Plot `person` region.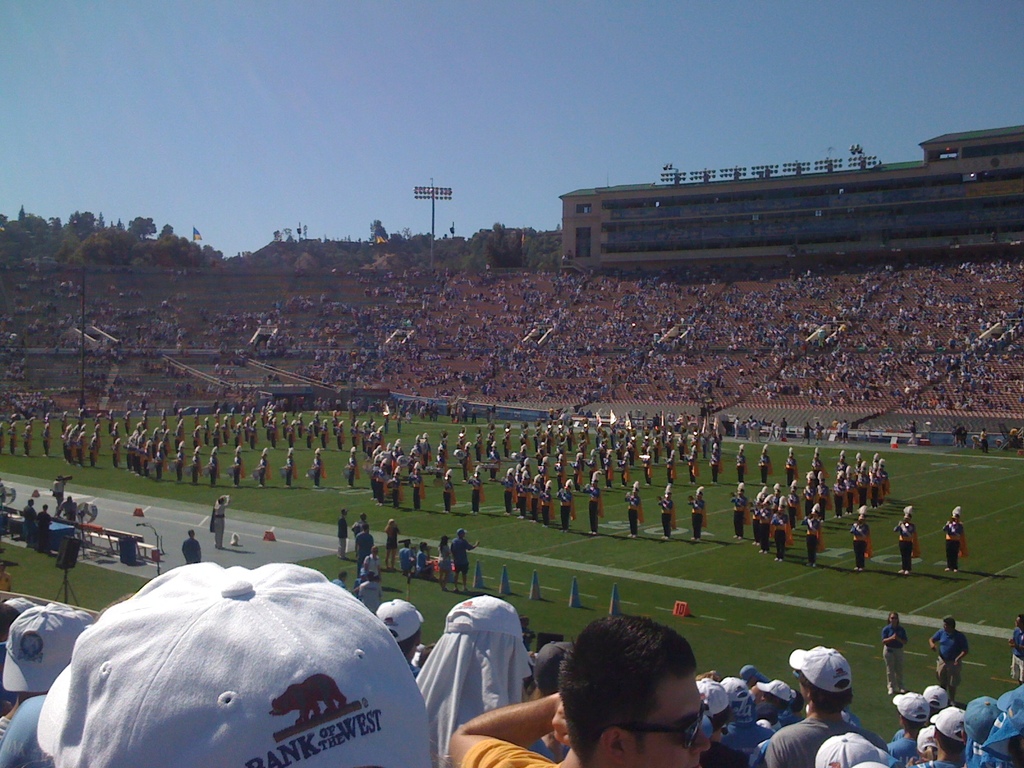
Plotted at x1=211 y1=490 x2=232 y2=550.
